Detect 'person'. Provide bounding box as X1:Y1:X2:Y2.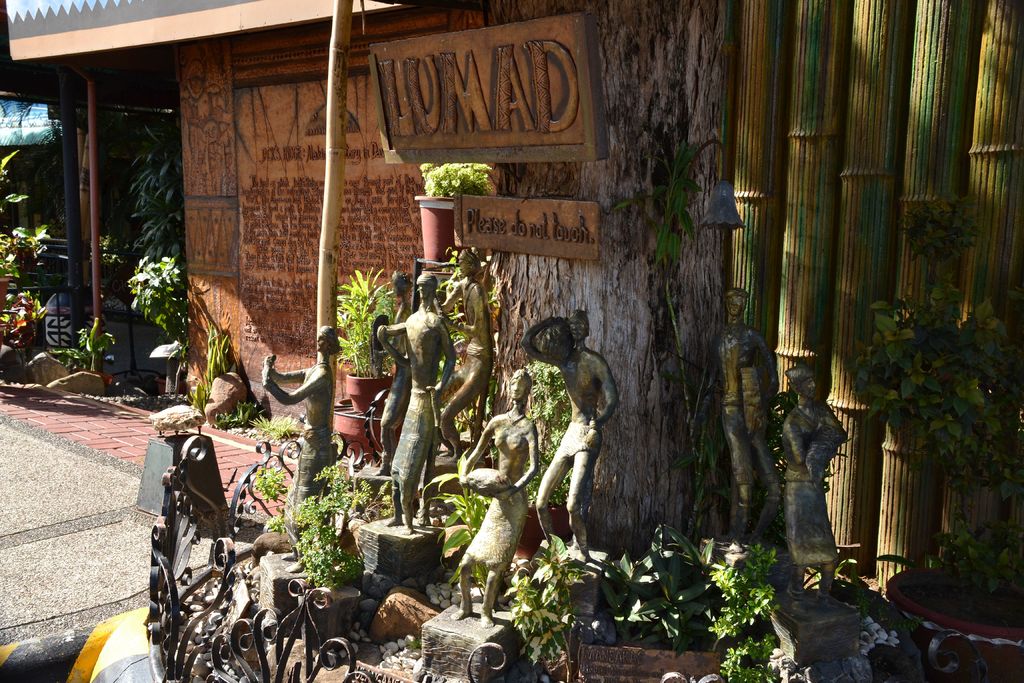
378:272:455:534.
